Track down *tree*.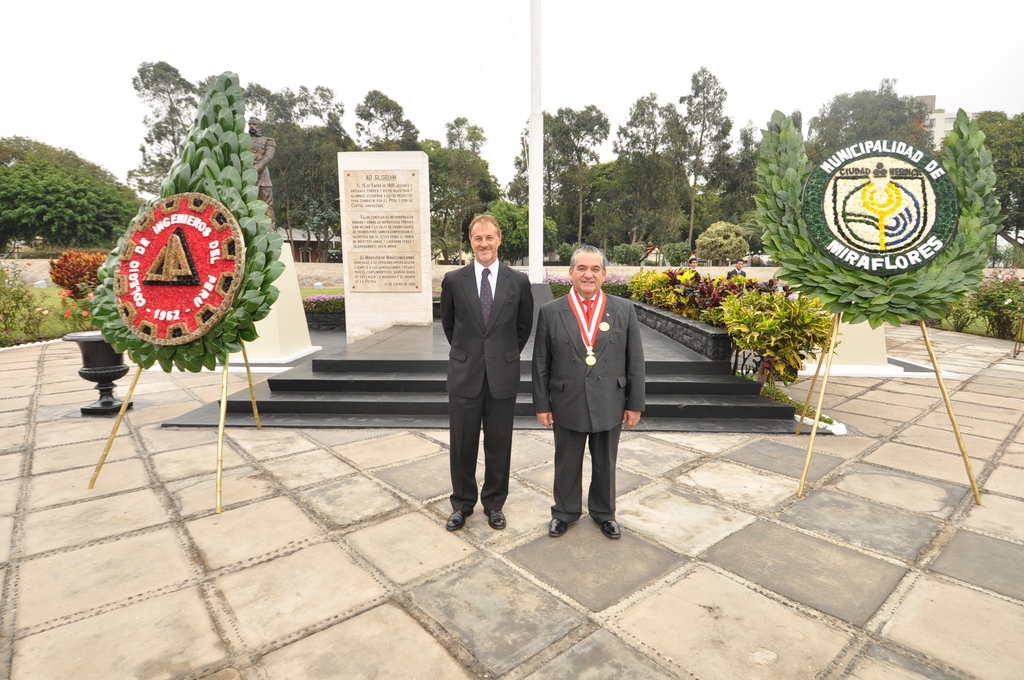
Tracked to 303 189 346 248.
